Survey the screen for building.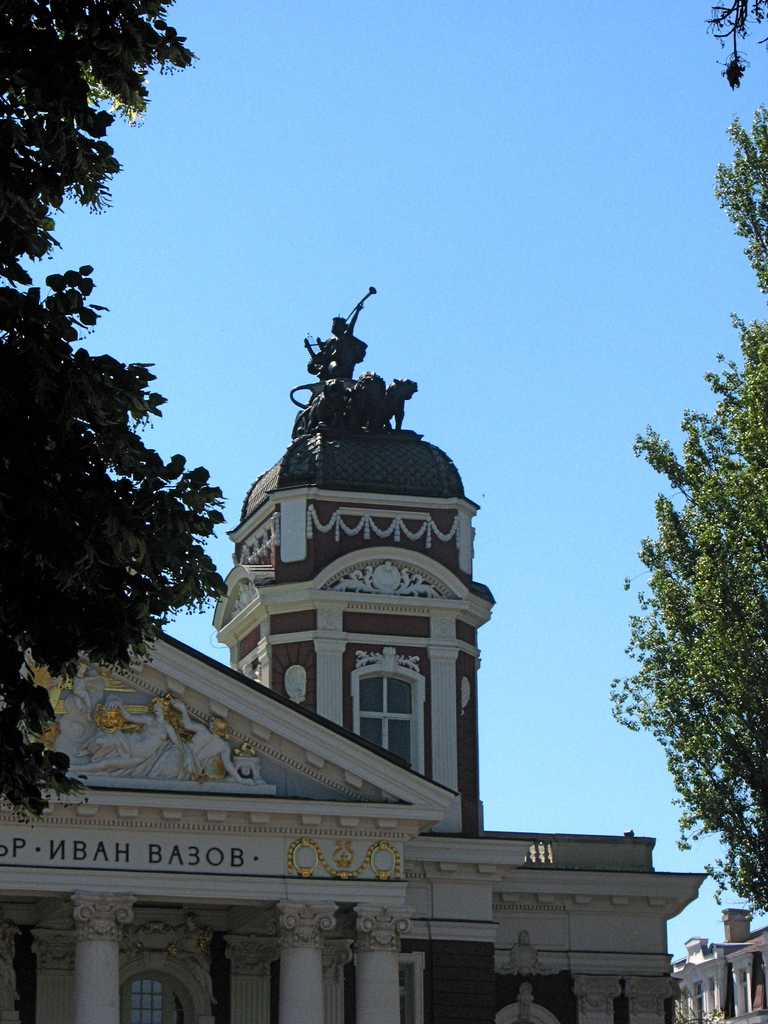
Survey found: <box>674,911,767,1018</box>.
